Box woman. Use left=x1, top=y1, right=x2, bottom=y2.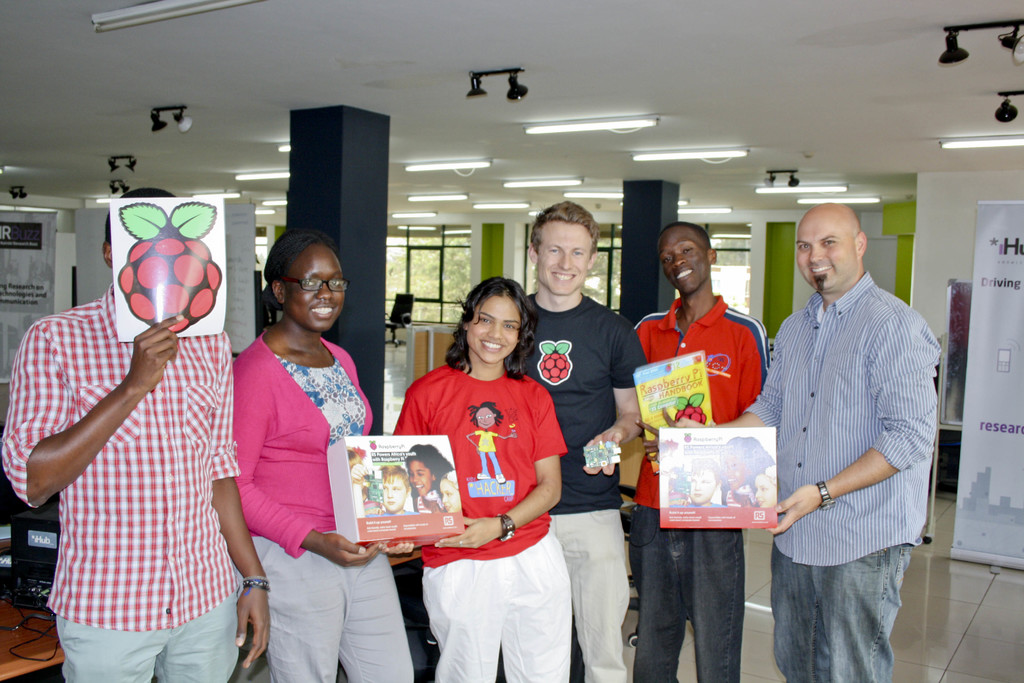
left=401, top=439, right=459, bottom=509.
